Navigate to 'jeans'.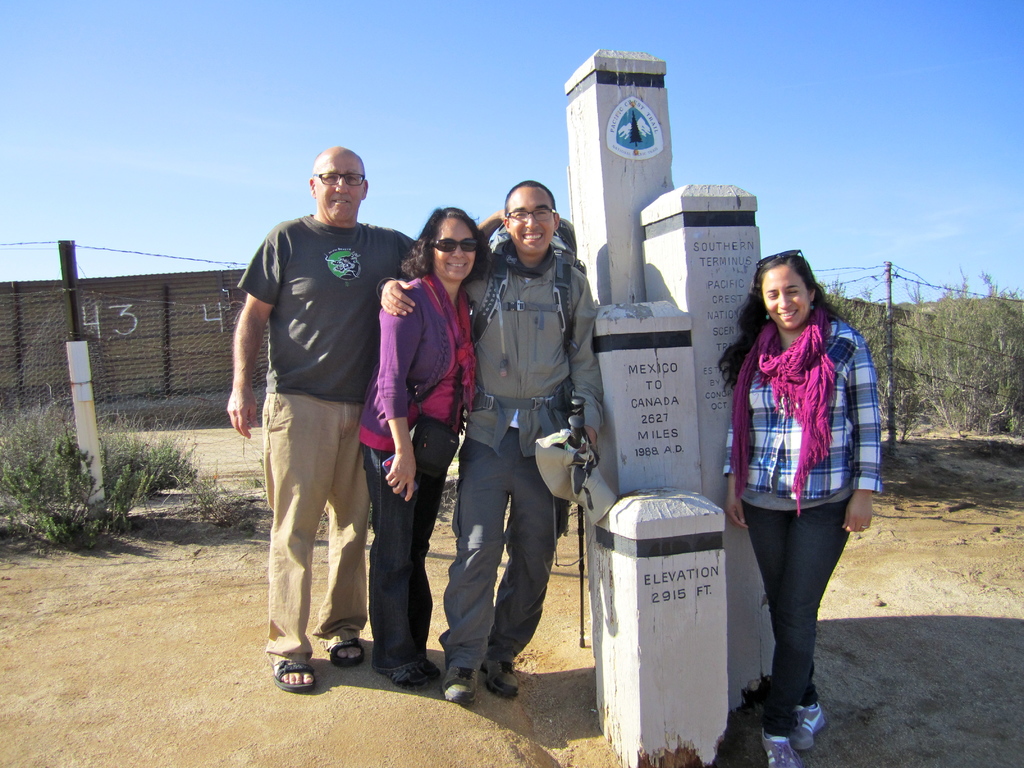
Navigation target: Rect(737, 493, 854, 729).
